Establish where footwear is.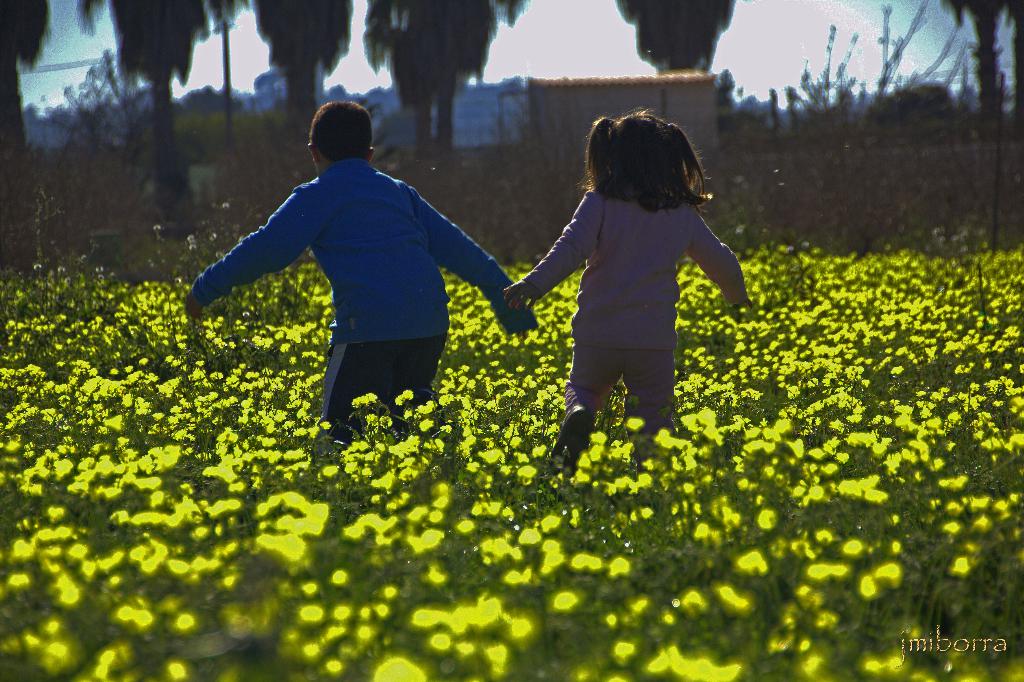
Established at (403,393,440,435).
